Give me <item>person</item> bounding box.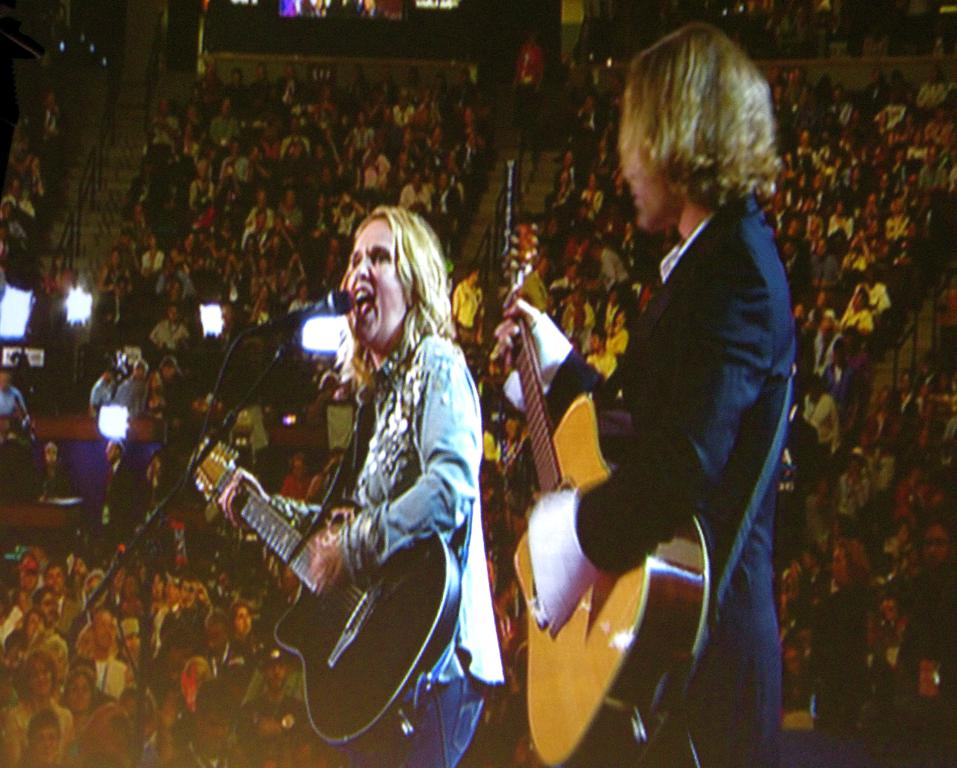
BBox(486, 21, 794, 767).
